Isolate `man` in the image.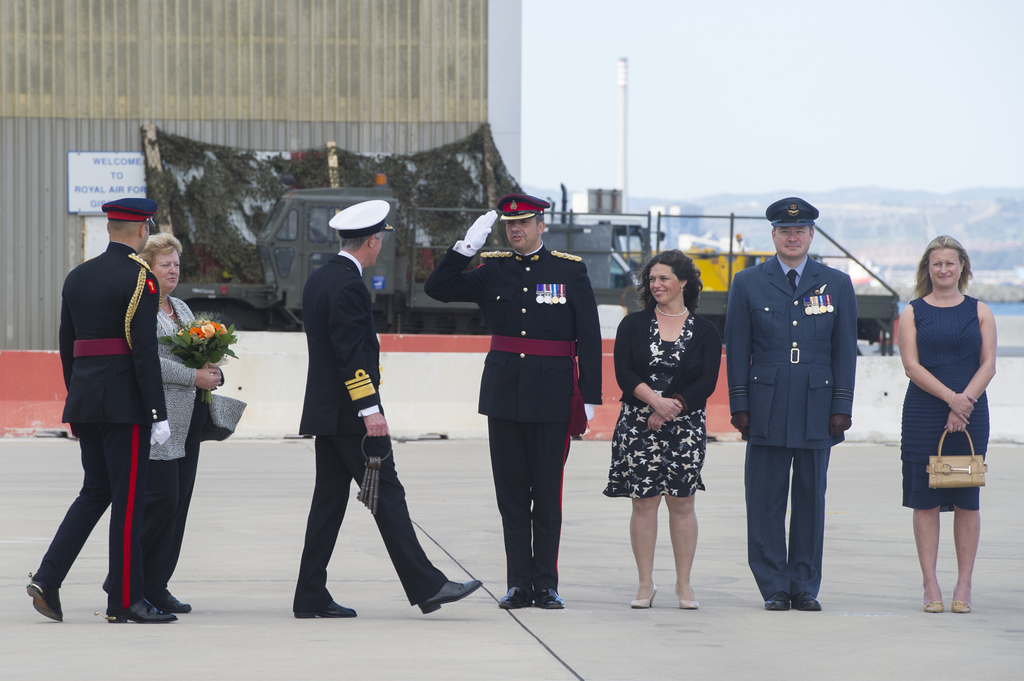
Isolated region: {"left": 276, "top": 159, "right": 429, "bottom": 634}.
